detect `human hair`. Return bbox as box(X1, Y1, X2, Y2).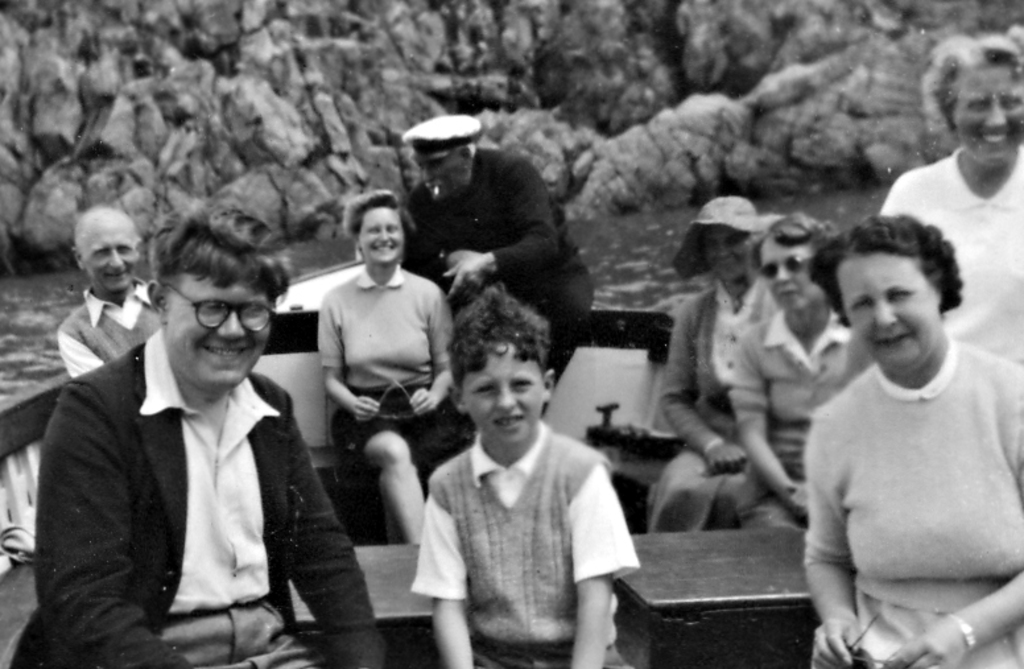
box(810, 212, 961, 330).
